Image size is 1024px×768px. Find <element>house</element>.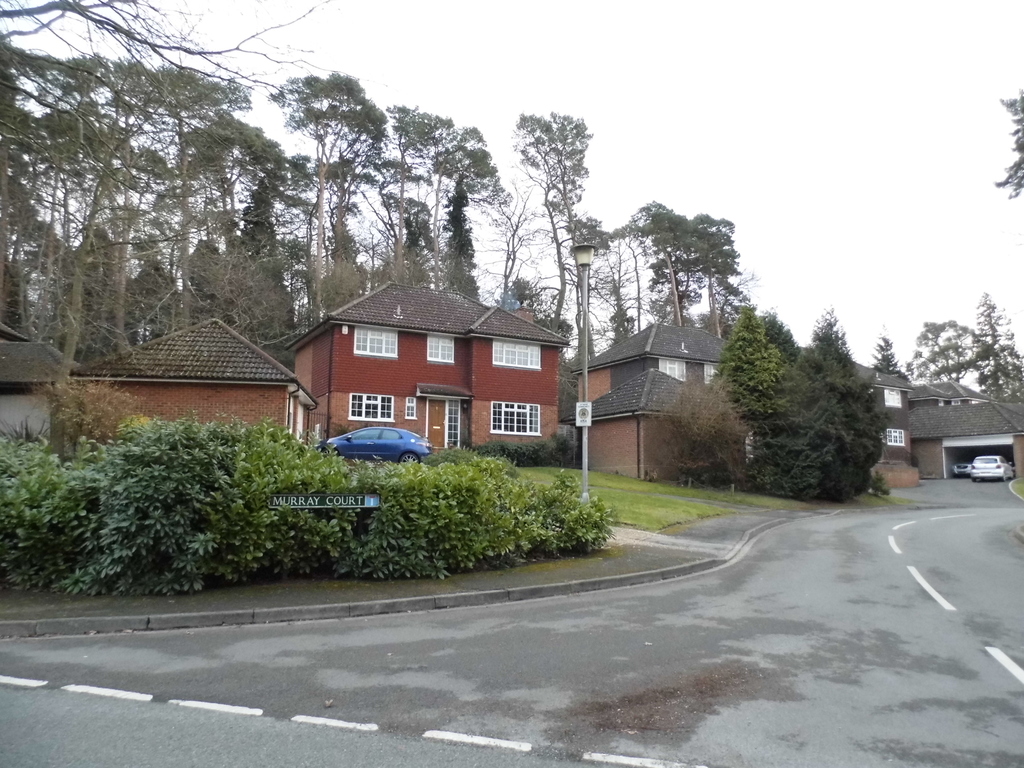
pyautogui.locateOnScreen(0, 320, 83, 444).
